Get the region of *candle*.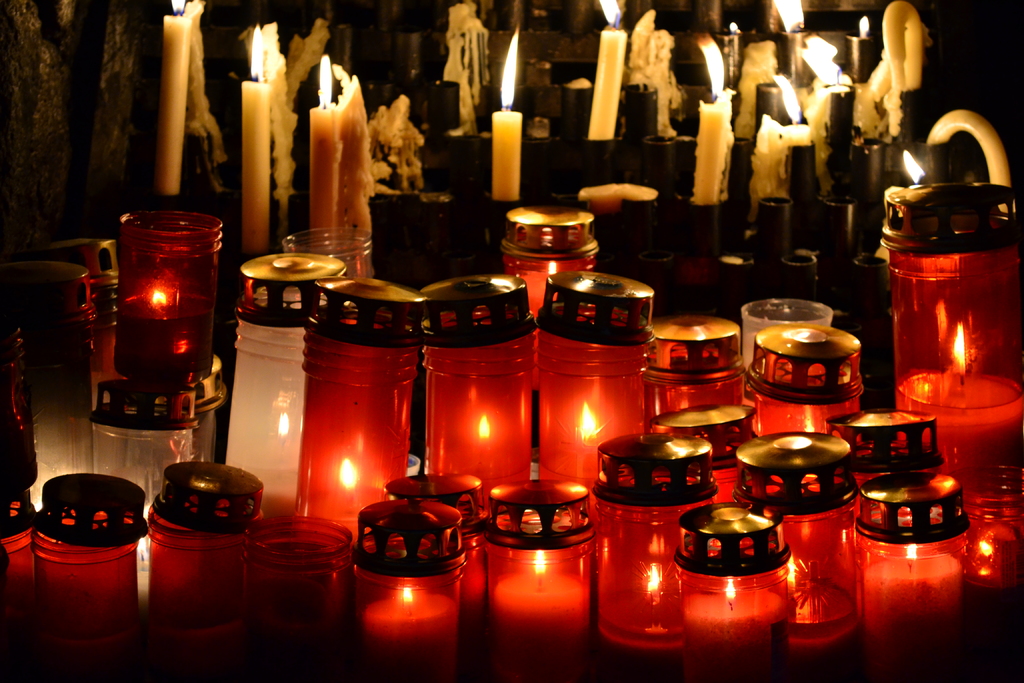
box(779, 72, 809, 156).
